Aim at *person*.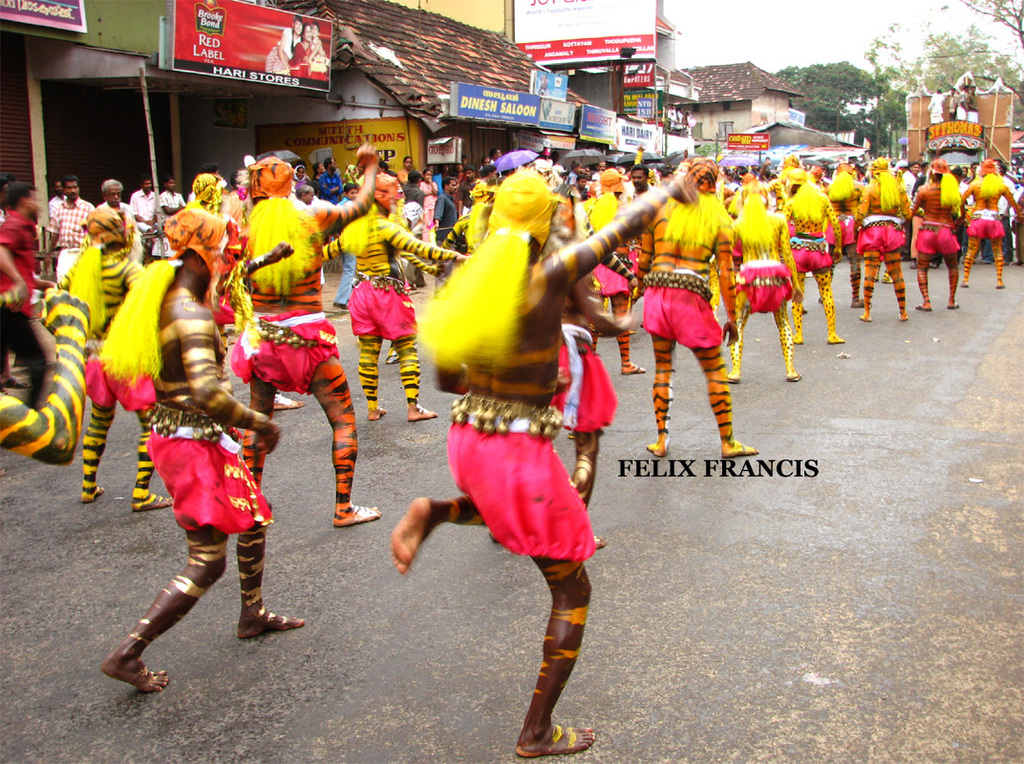
Aimed at crop(219, 145, 380, 533).
